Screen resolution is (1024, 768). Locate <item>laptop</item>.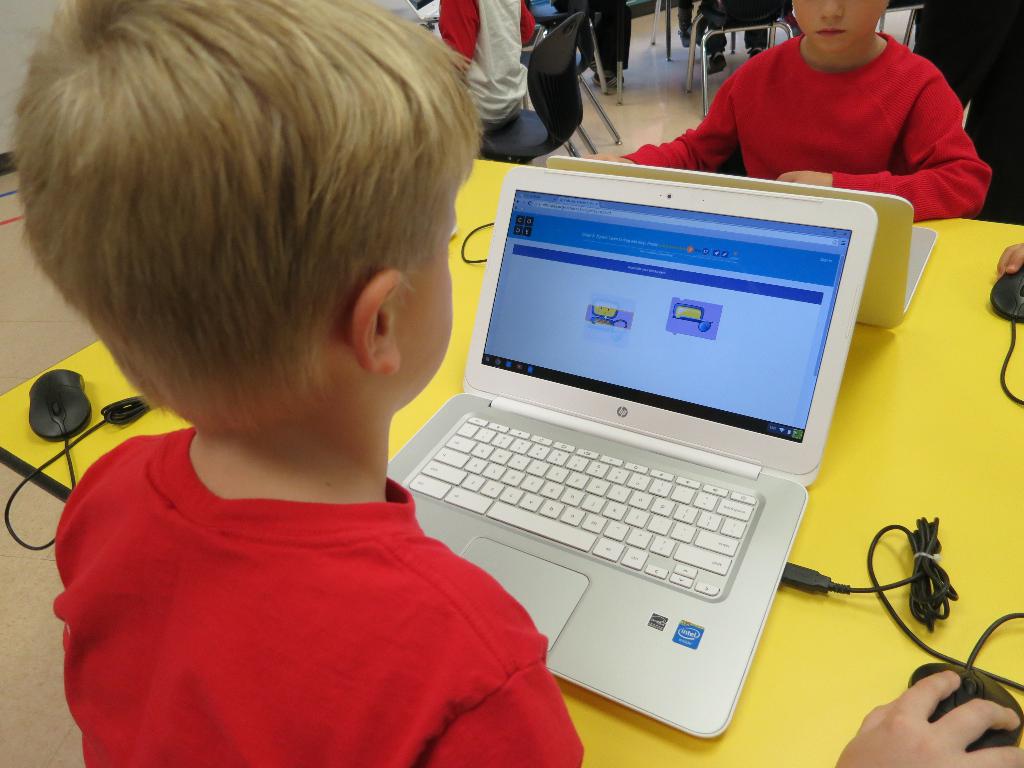
<bbox>546, 157, 935, 328</bbox>.
